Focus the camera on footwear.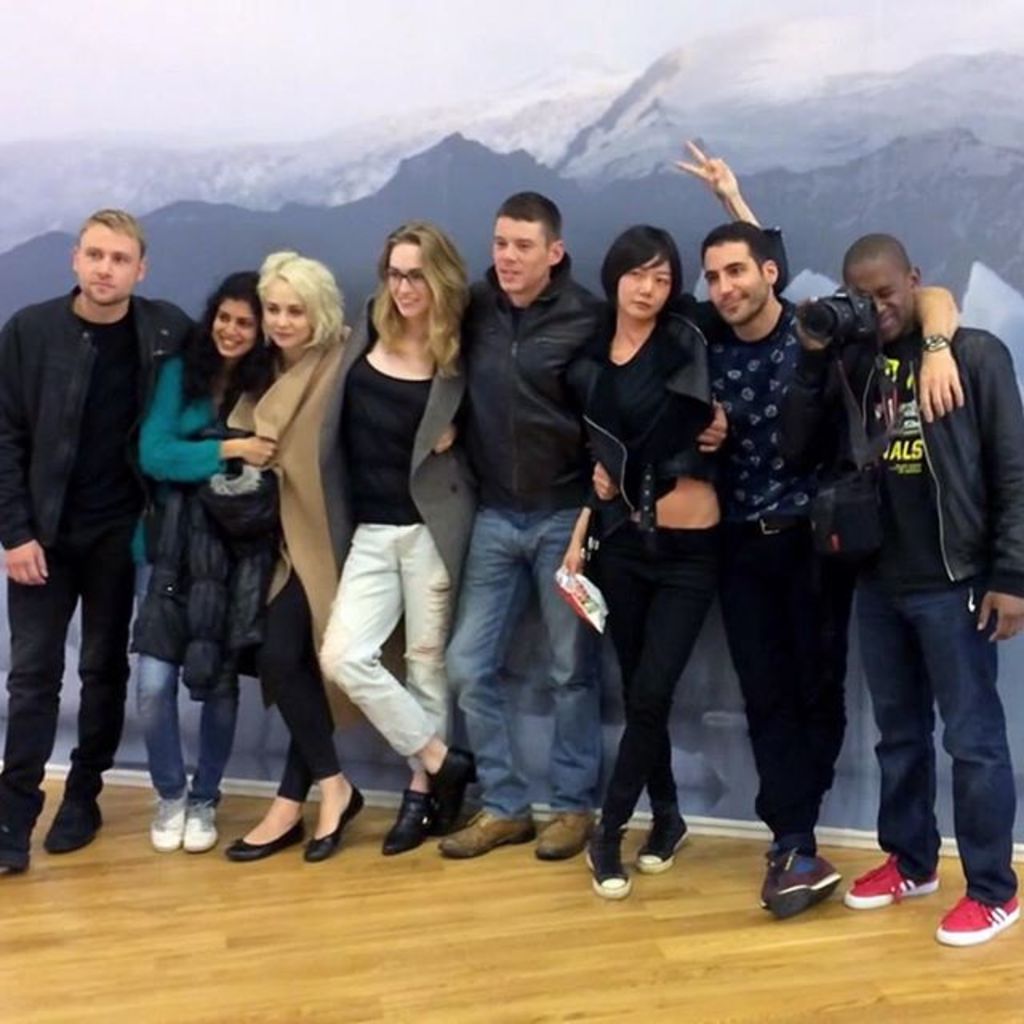
Focus region: [left=840, top=854, right=939, bottom=909].
